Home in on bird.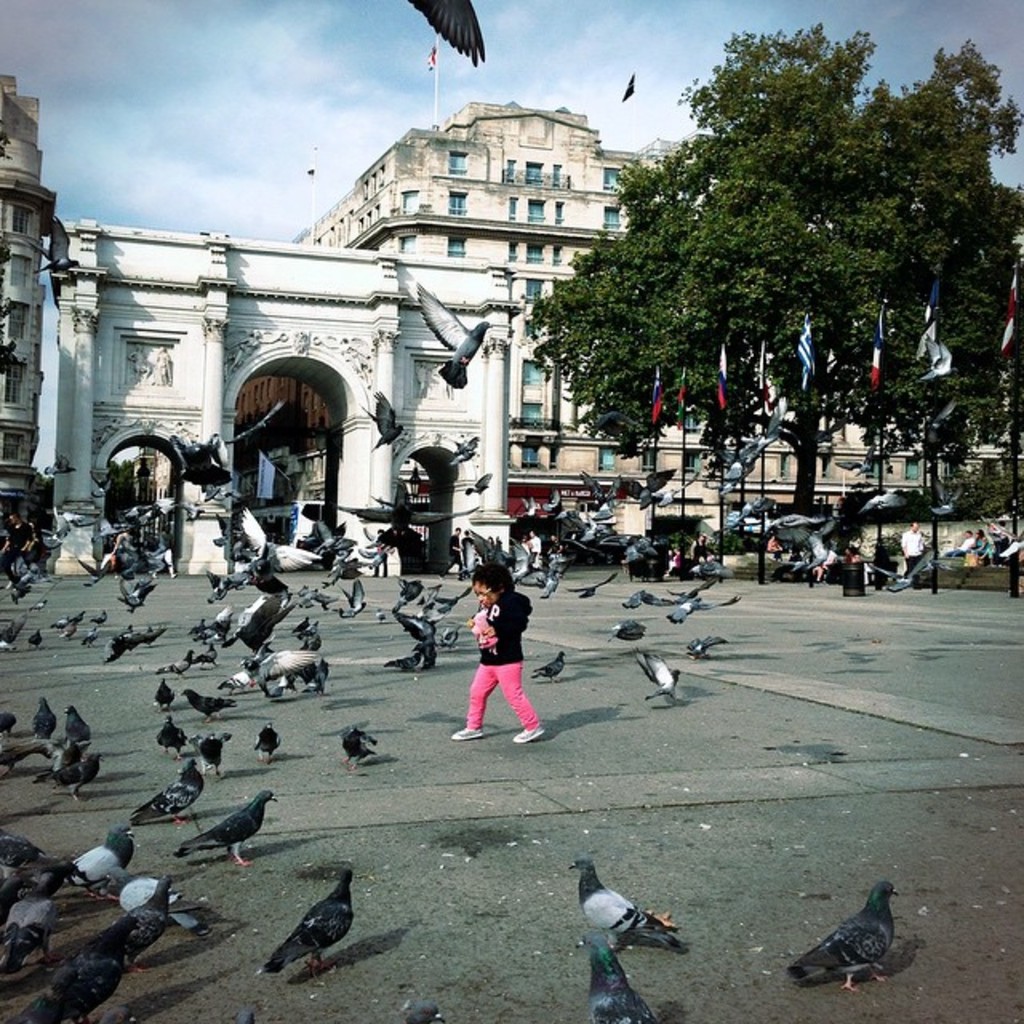
Homed in at 94, 862, 208, 939.
